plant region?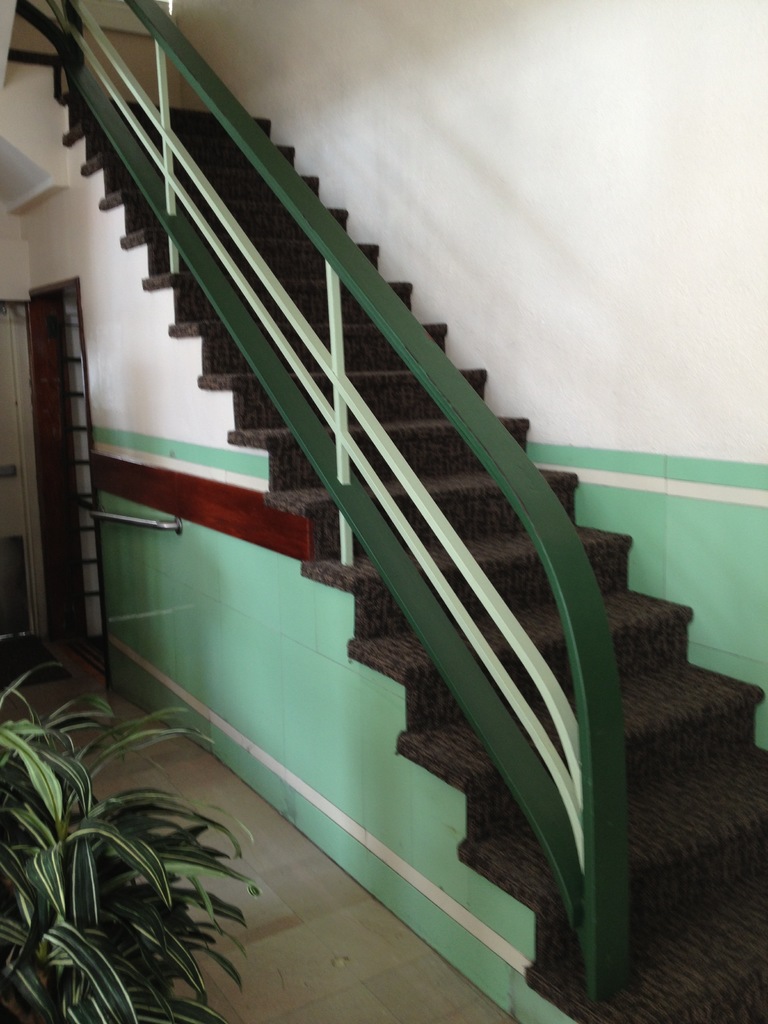
7 627 272 1010
